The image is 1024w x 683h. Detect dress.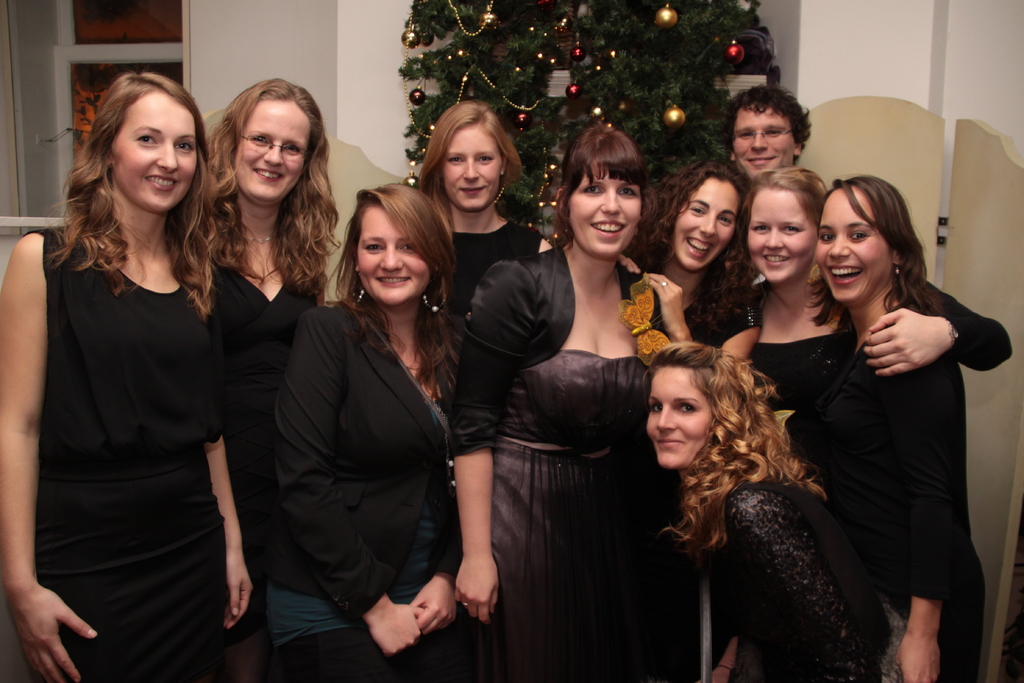
Detection: (x1=38, y1=222, x2=218, y2=682).
